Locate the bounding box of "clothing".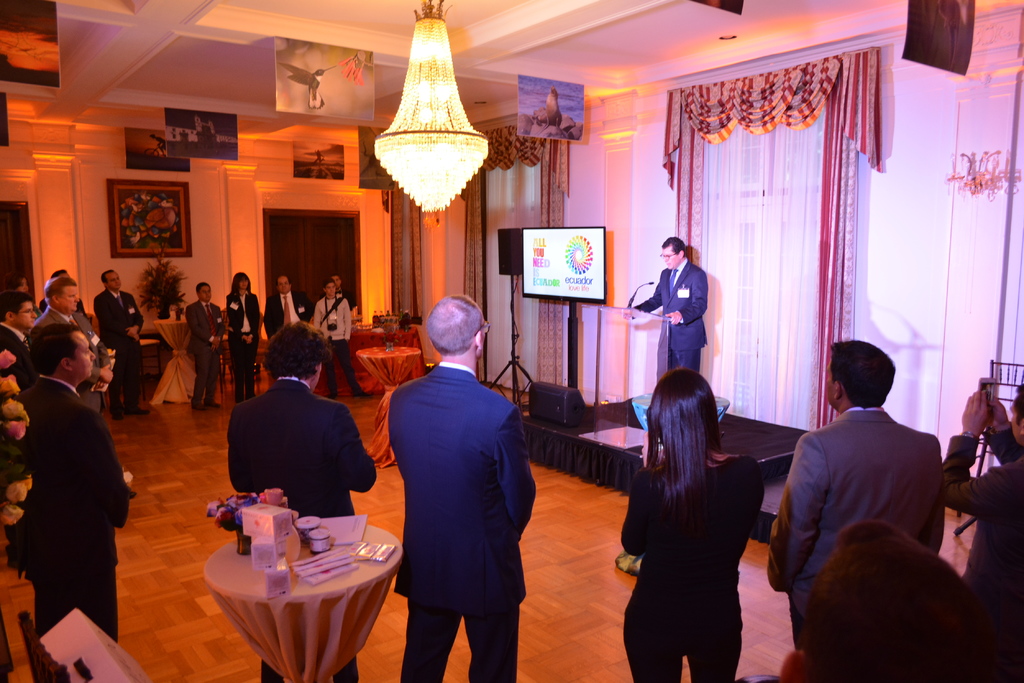
Bounding box: detection(15, 357, 149, 682).
